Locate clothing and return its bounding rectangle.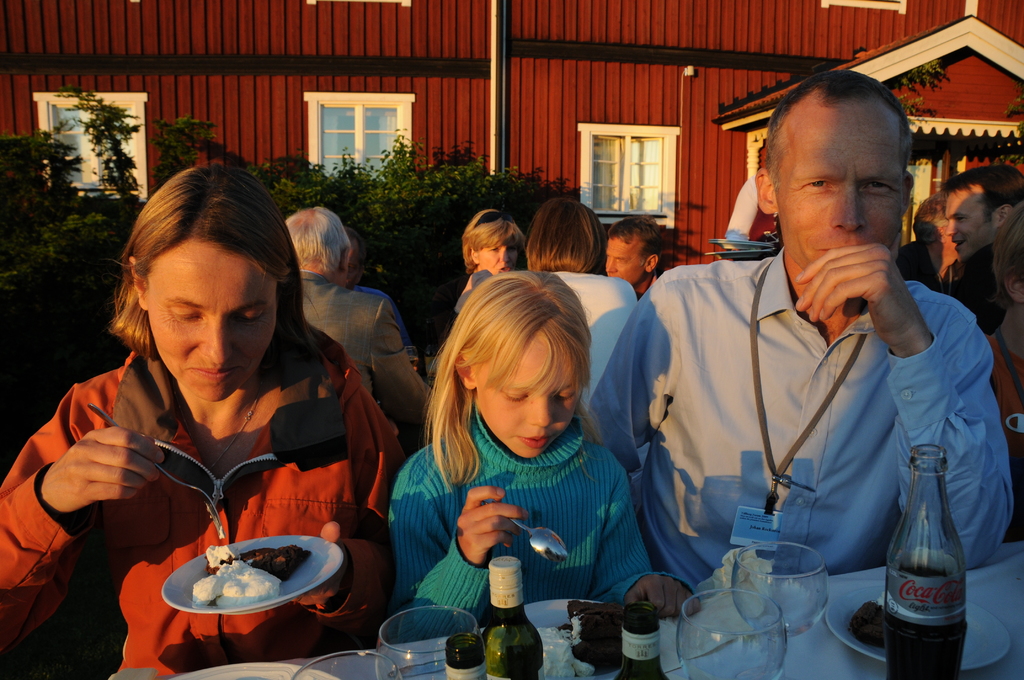
725, 172, 778, 250.
